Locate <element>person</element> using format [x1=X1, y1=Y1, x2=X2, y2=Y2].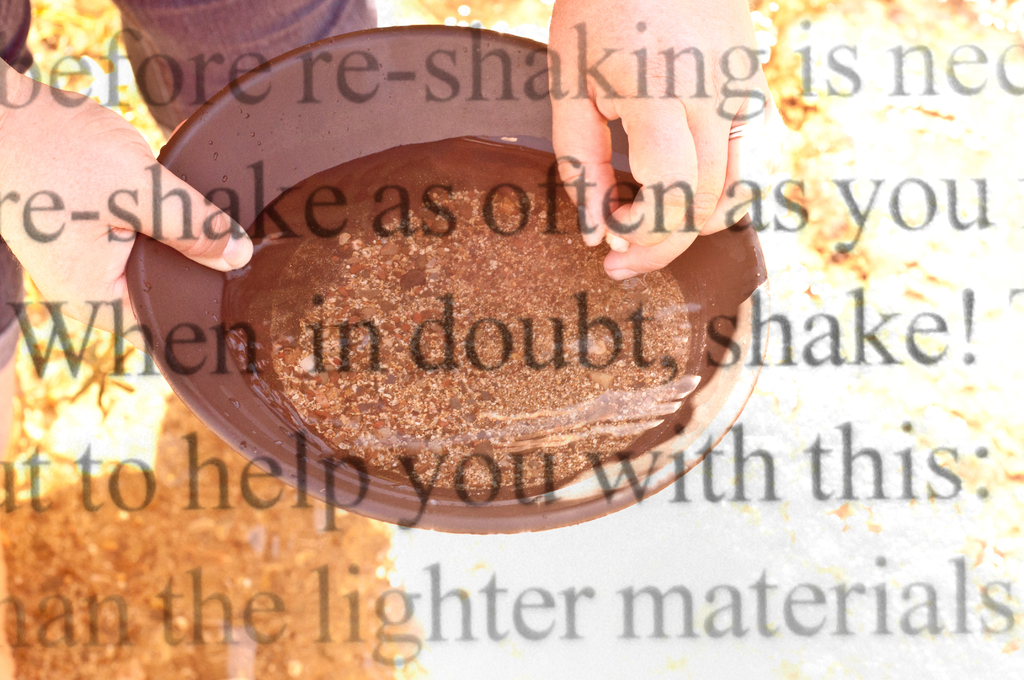
[x1=500, y1=19, x2=791, y2=302].
